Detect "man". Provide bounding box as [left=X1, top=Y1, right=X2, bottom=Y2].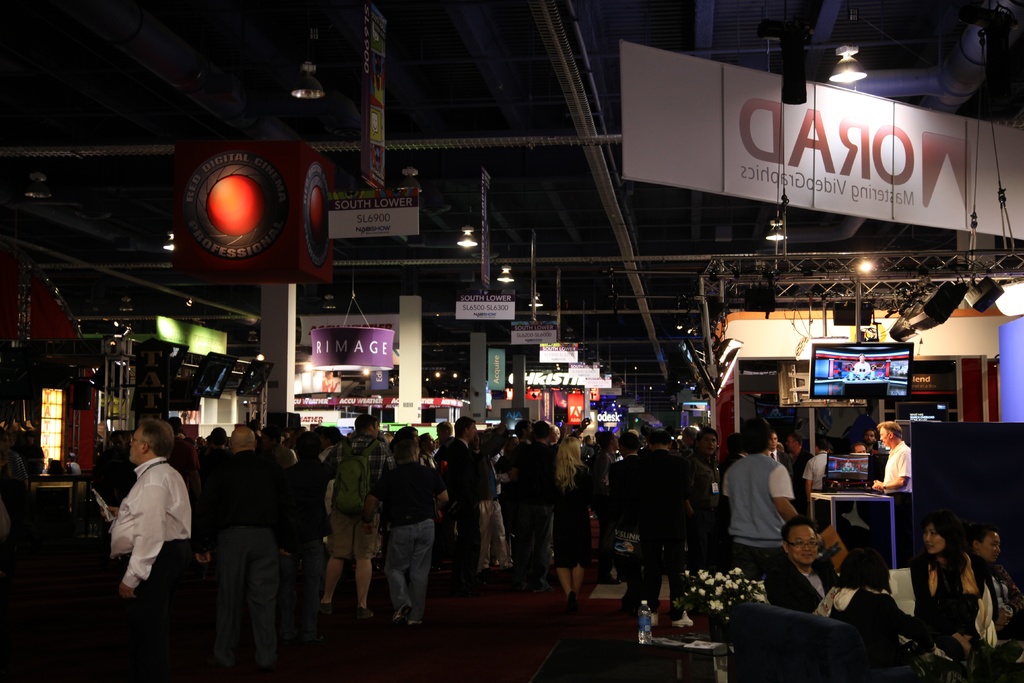
[left=326, top=419, right=394, bottom=609].
